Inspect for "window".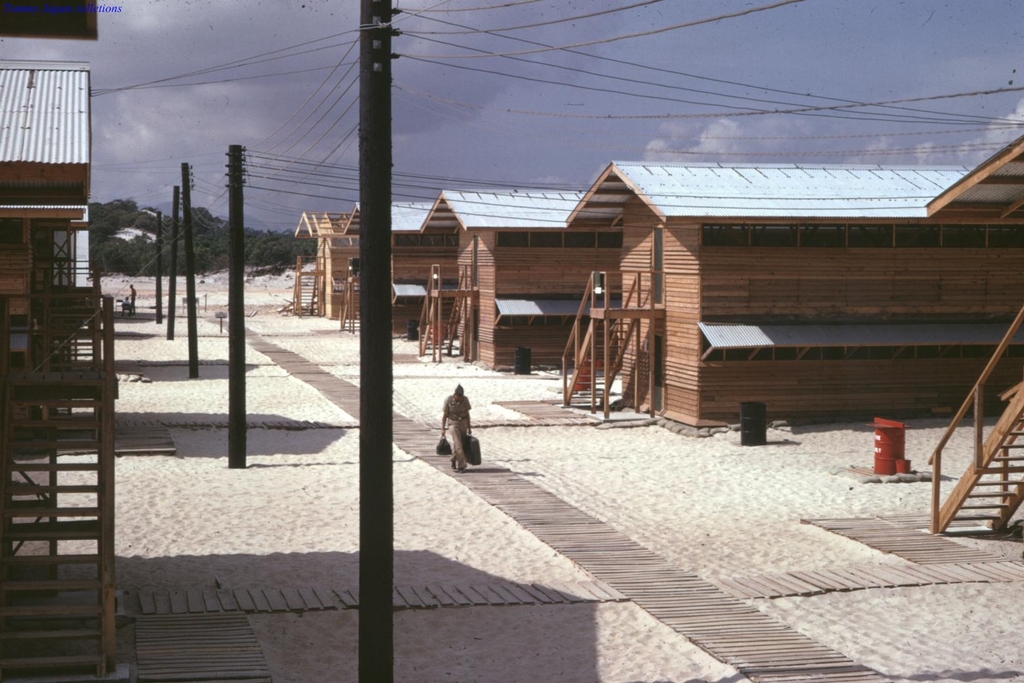
Inspection: 699:222:1023:247.
